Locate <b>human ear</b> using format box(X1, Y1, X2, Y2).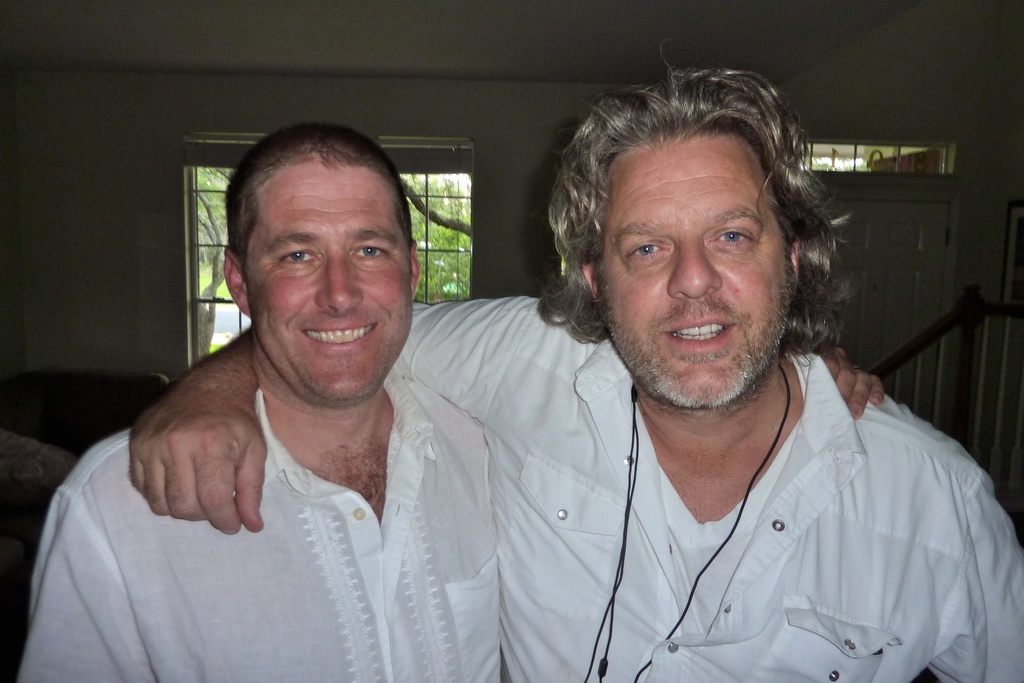
box(788, 236, 800, 283).
